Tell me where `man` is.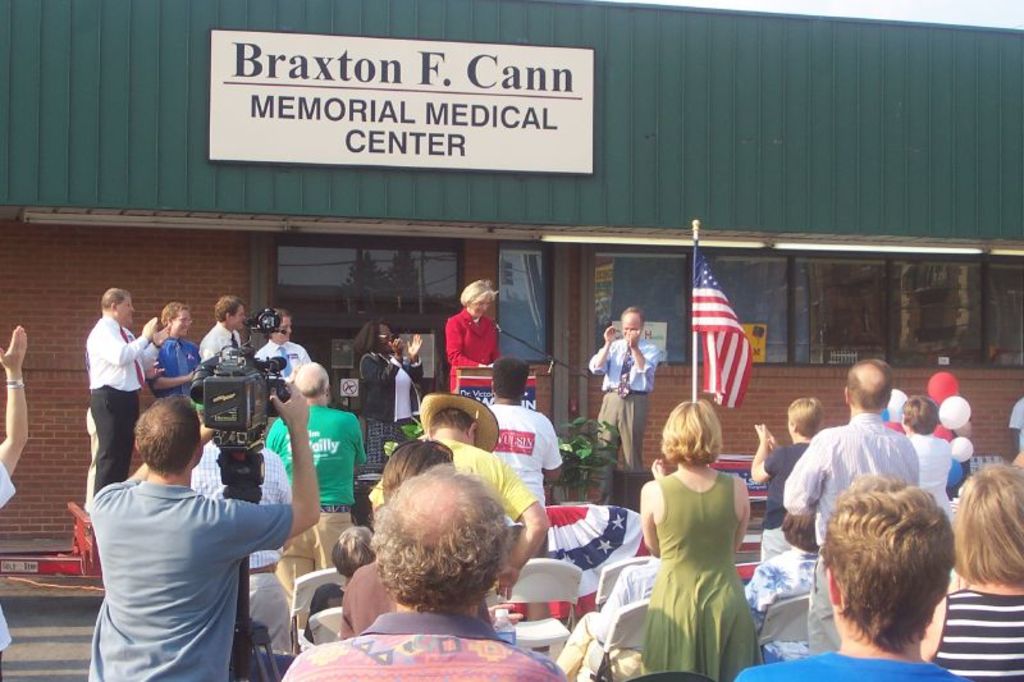
`man` is at bbox=[369, 393, 545, 598].
